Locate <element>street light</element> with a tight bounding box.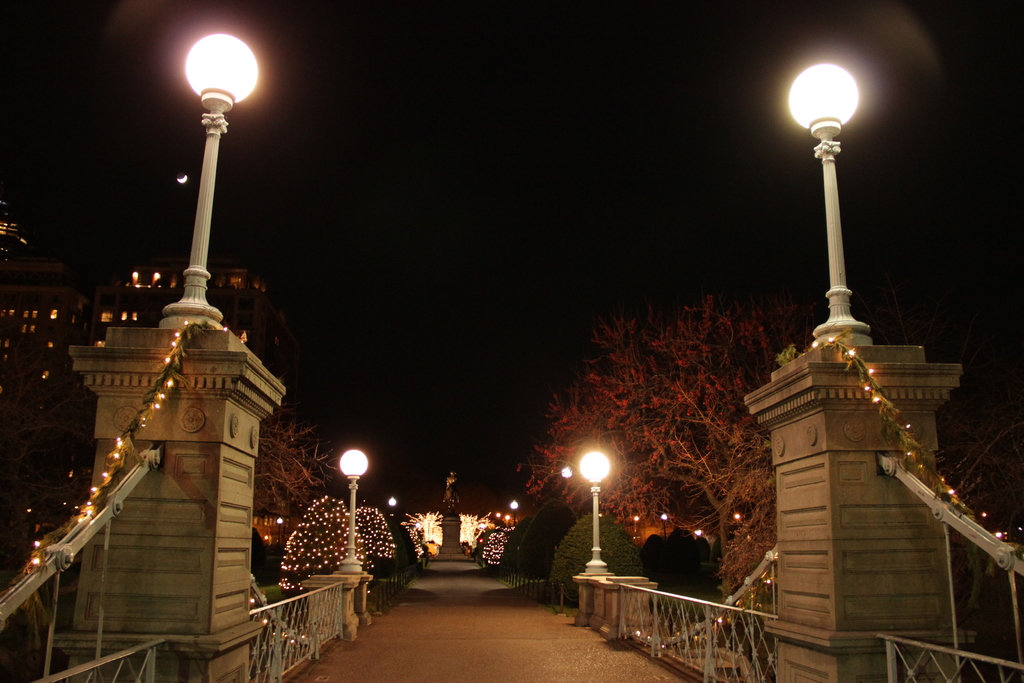
[x1=275, y1=516, x2=282, y2=547].
